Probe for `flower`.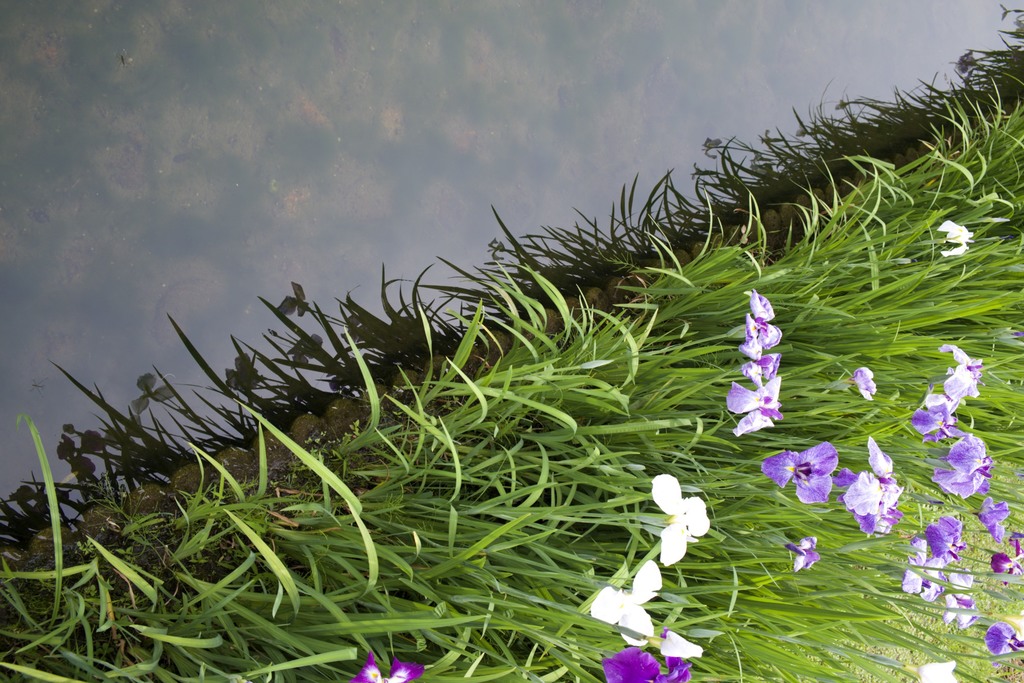
Probe result: <region>785, 527, 813, 567</region>.
